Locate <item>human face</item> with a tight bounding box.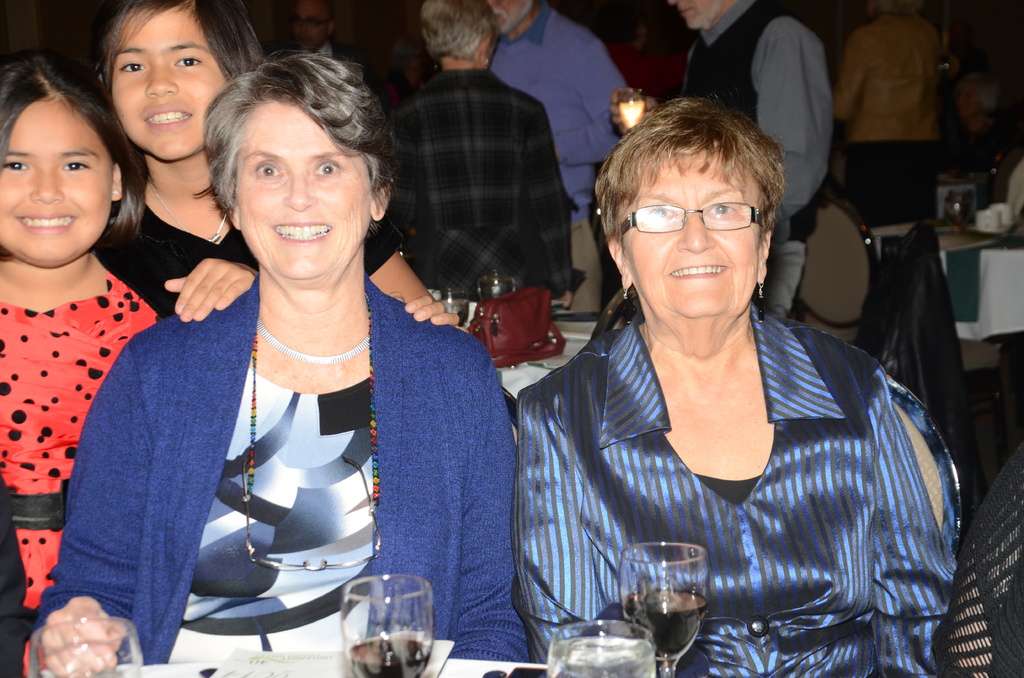
detection(111, 7, 230, 161).
